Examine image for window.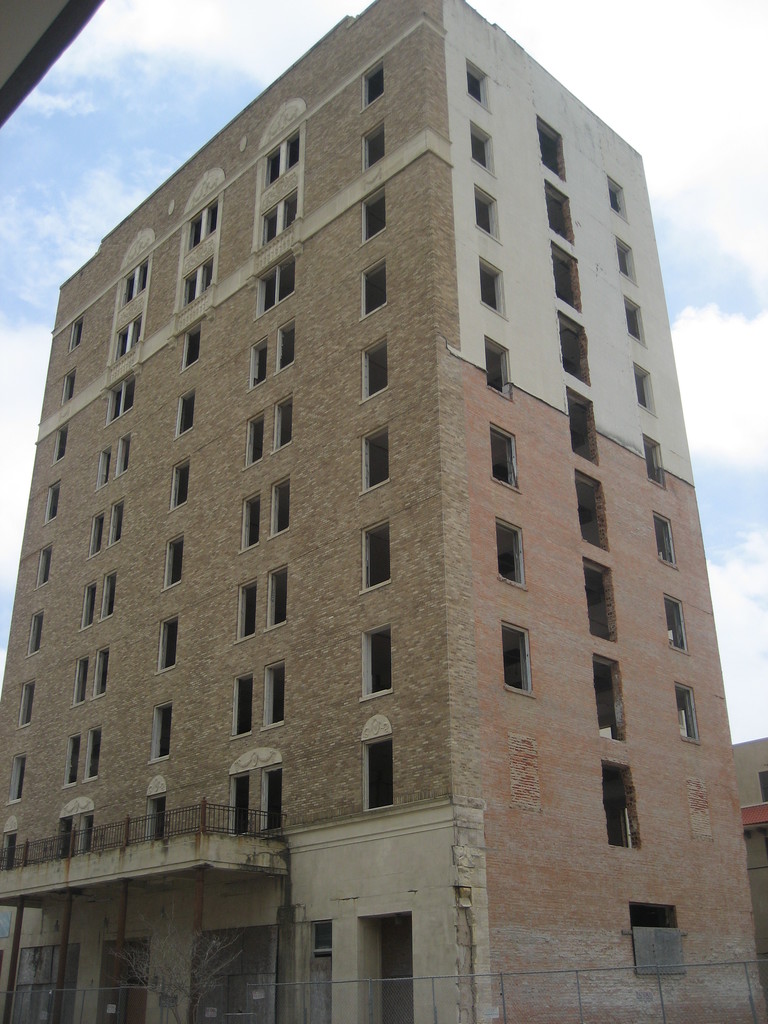
Examination result: 107,502,121,543.
